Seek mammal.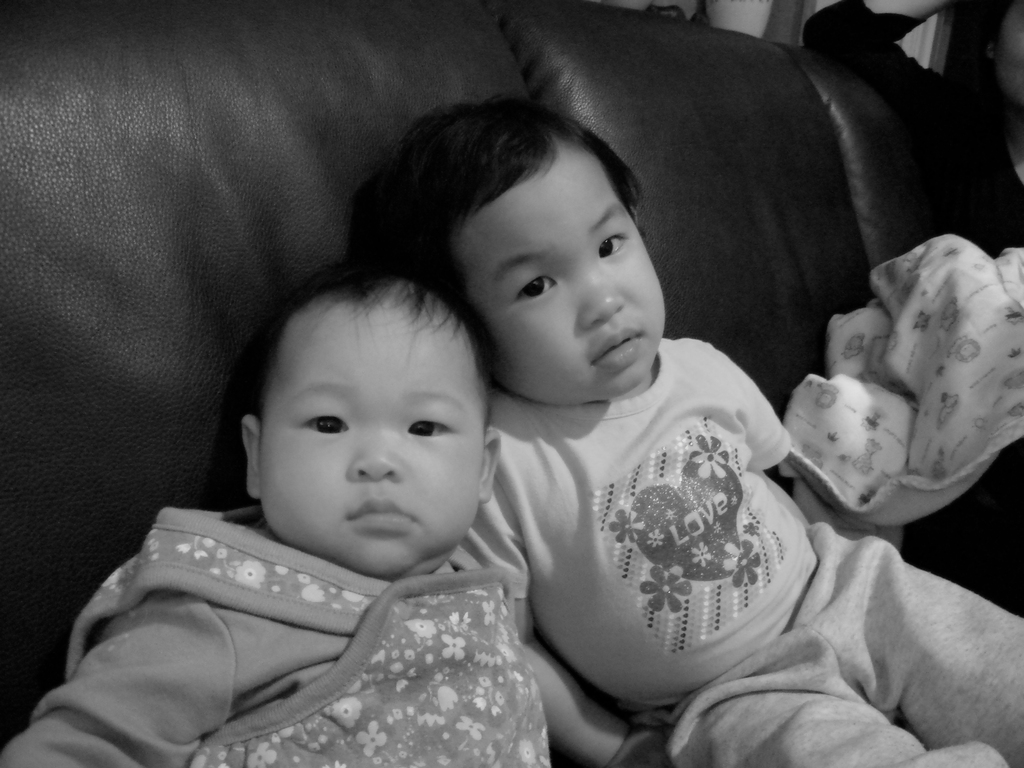
(x1=342, y1=87, x2=1023, y2=767).
